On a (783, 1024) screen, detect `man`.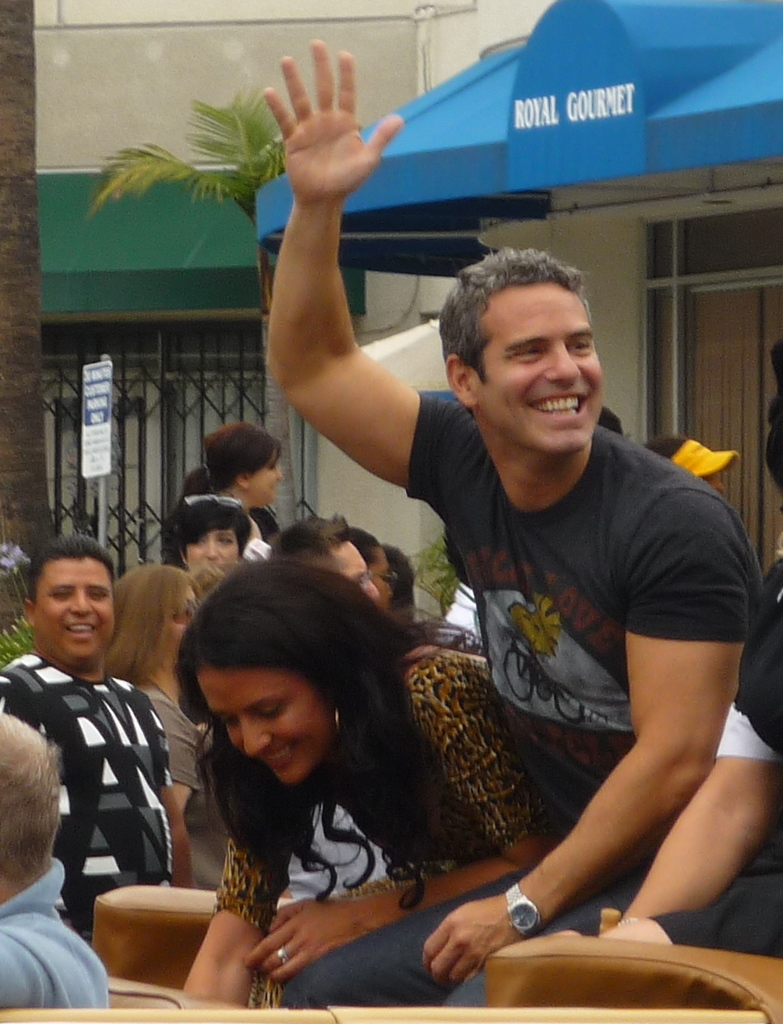
271:517:378:597.
